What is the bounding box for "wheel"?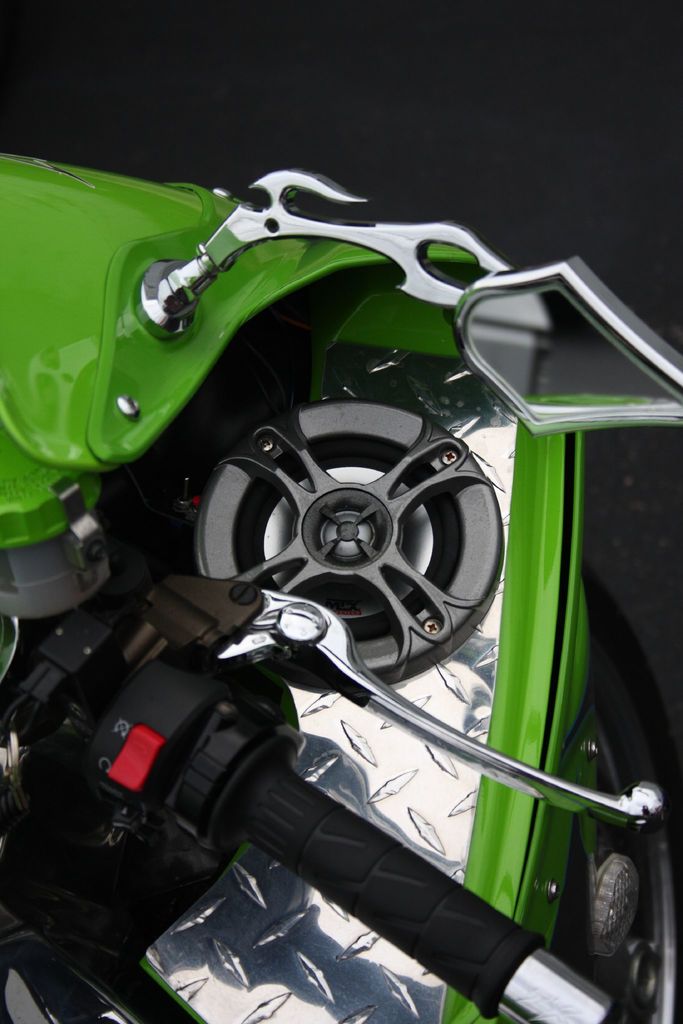
x1=156, y1=396, x2=524, y2=694.
